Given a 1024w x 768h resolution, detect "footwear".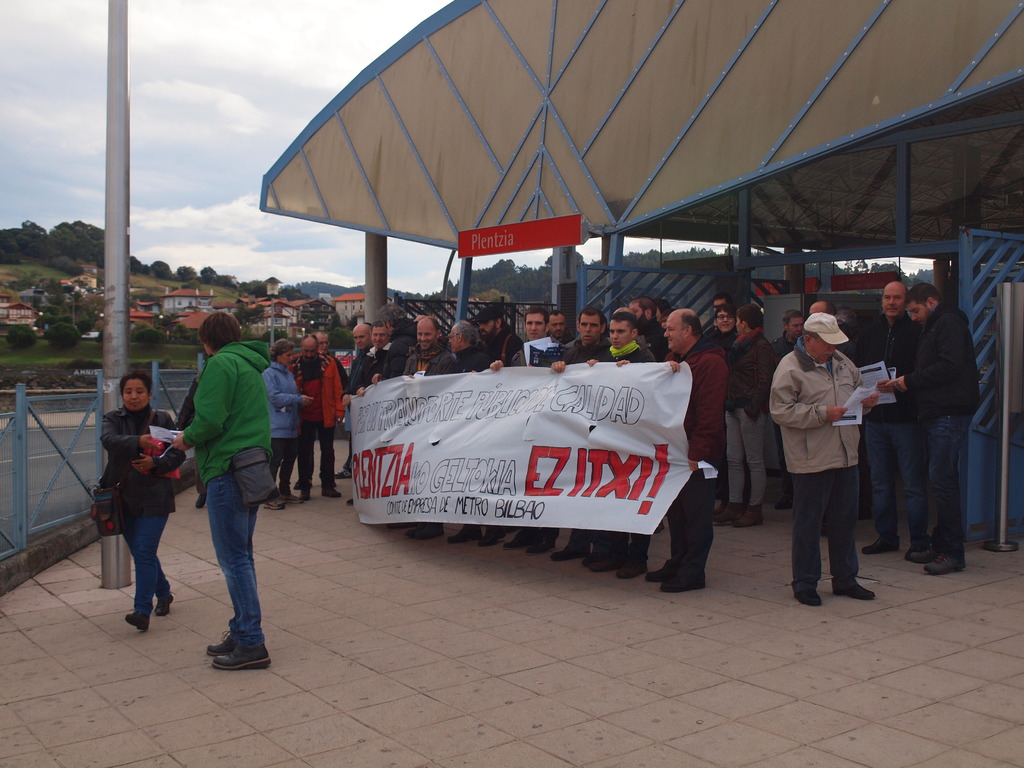
bbox=[646, 554, 680, 583].
